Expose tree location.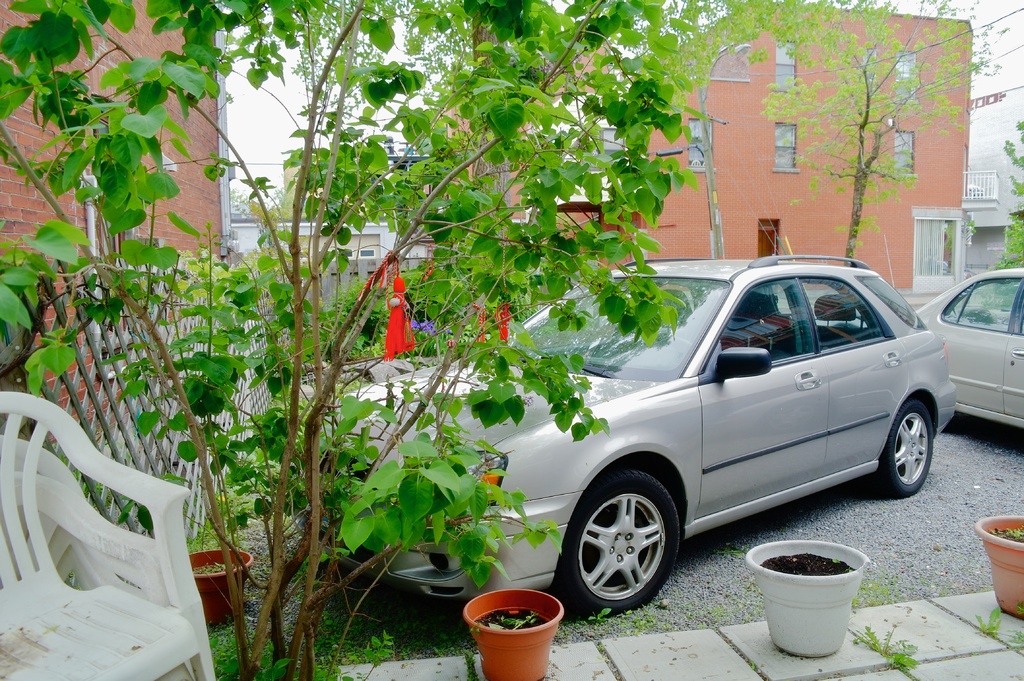
Exposed at region(0, 25, 903, 680).
